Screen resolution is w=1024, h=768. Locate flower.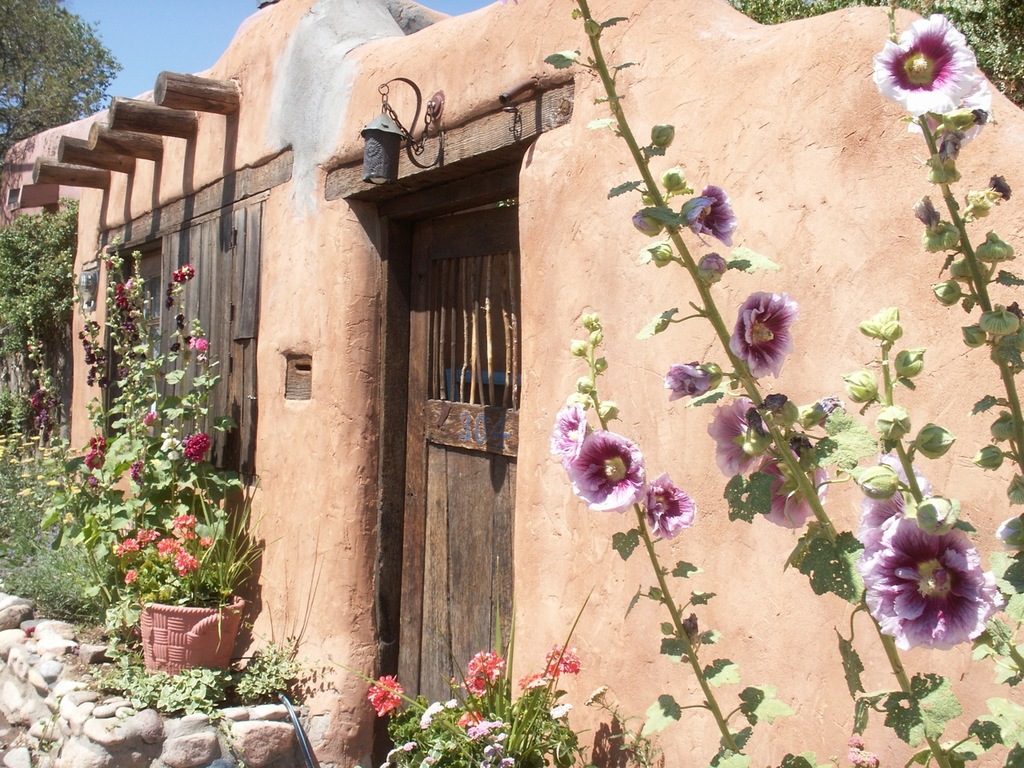
(x1=650, y1=588, x2=659, y2=602).
